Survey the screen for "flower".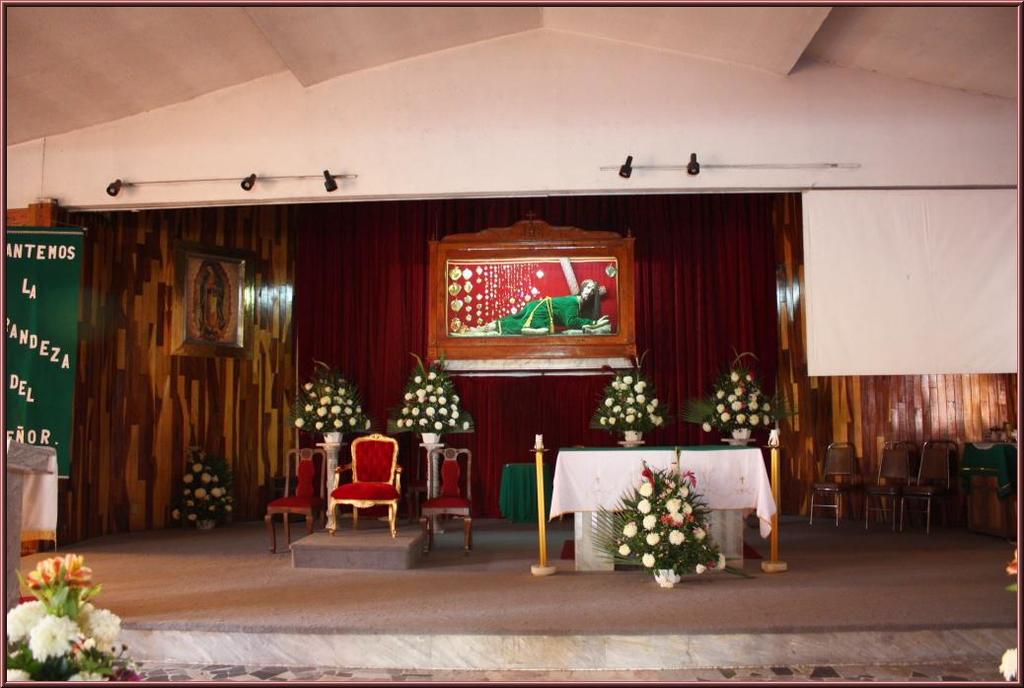
Survey found: [x1=594, y1=366, x2=667, y2=448].
